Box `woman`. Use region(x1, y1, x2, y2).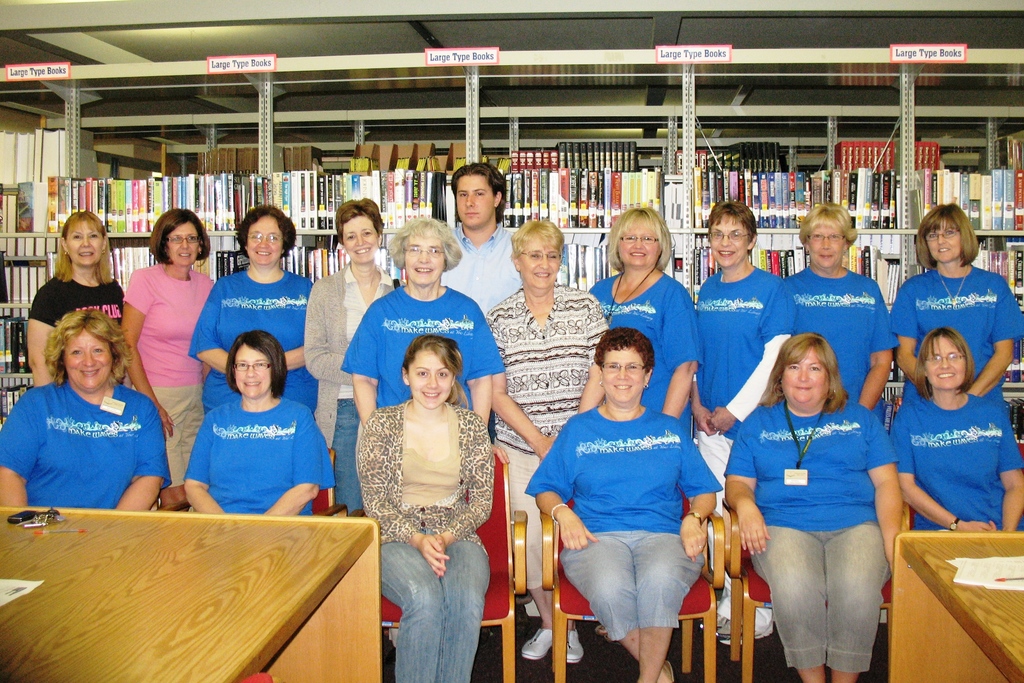
region(684, 206, 799, 649).
